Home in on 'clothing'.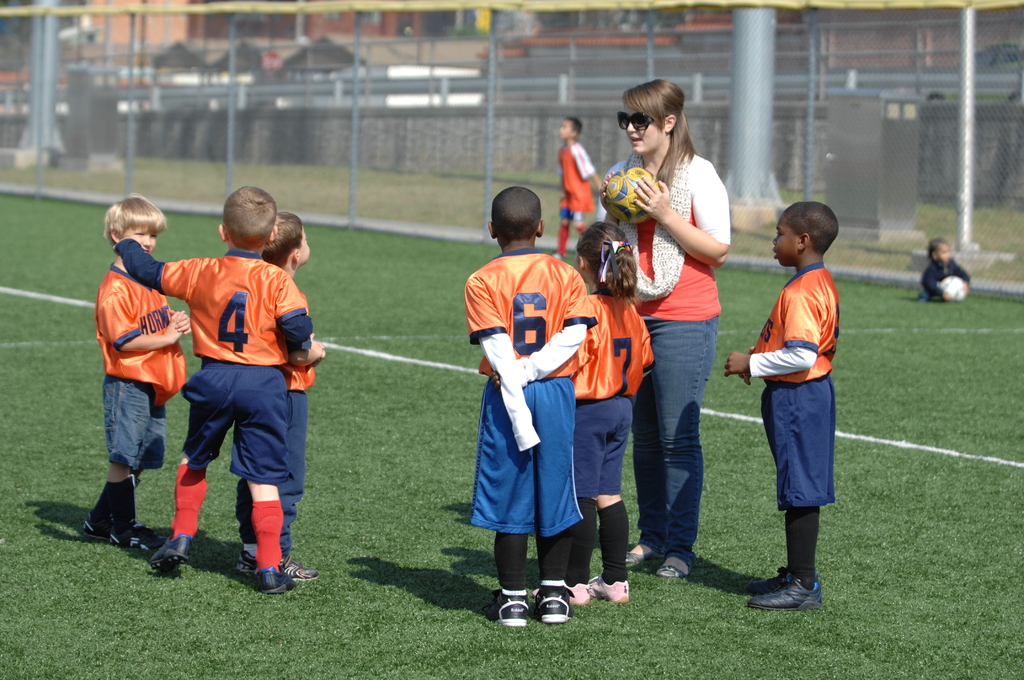
Homed in at 235 287 310 551.
